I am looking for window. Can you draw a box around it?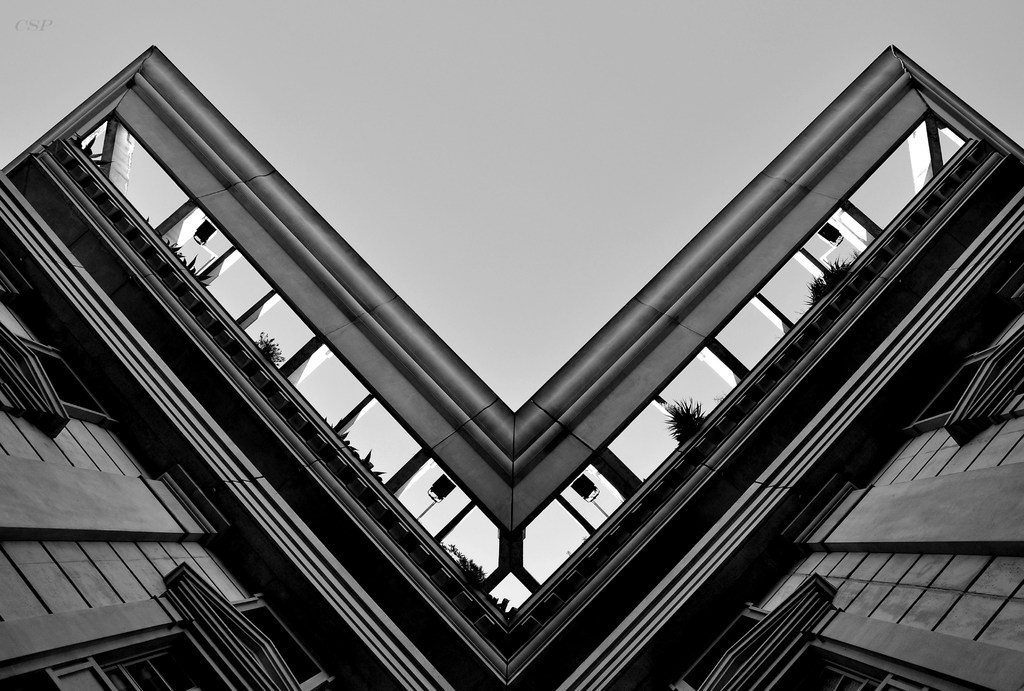
Sure, the bounding box is detection(662, 343, 723, 438).
